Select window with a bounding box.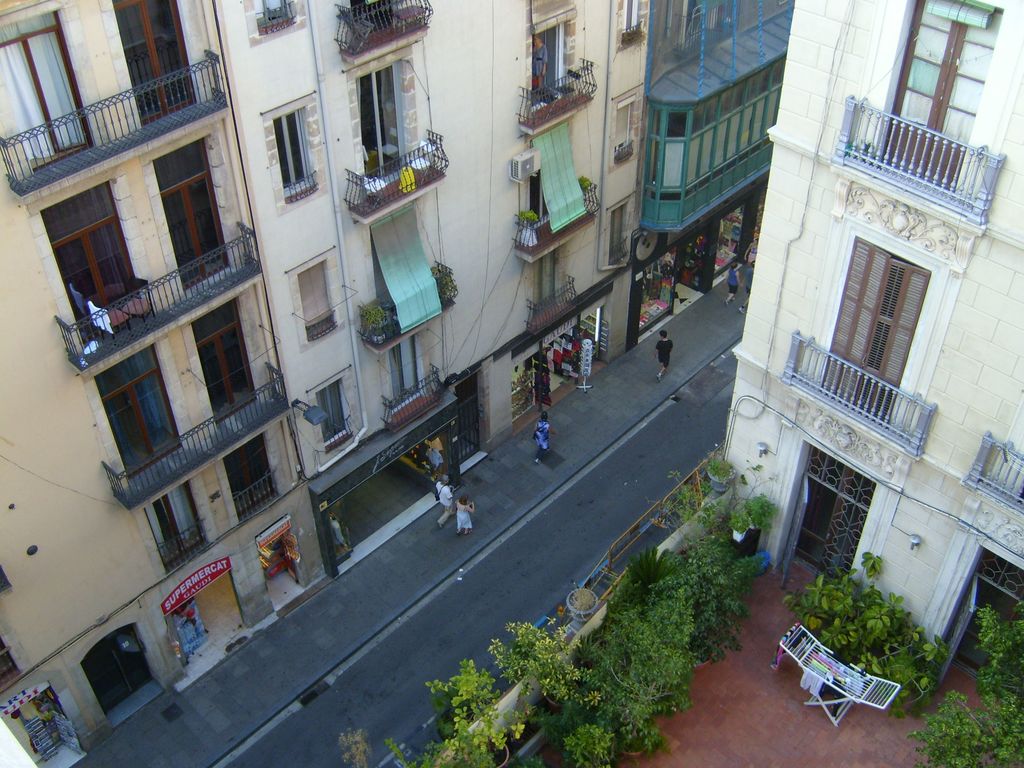
region(0, 0, 101, 191).
